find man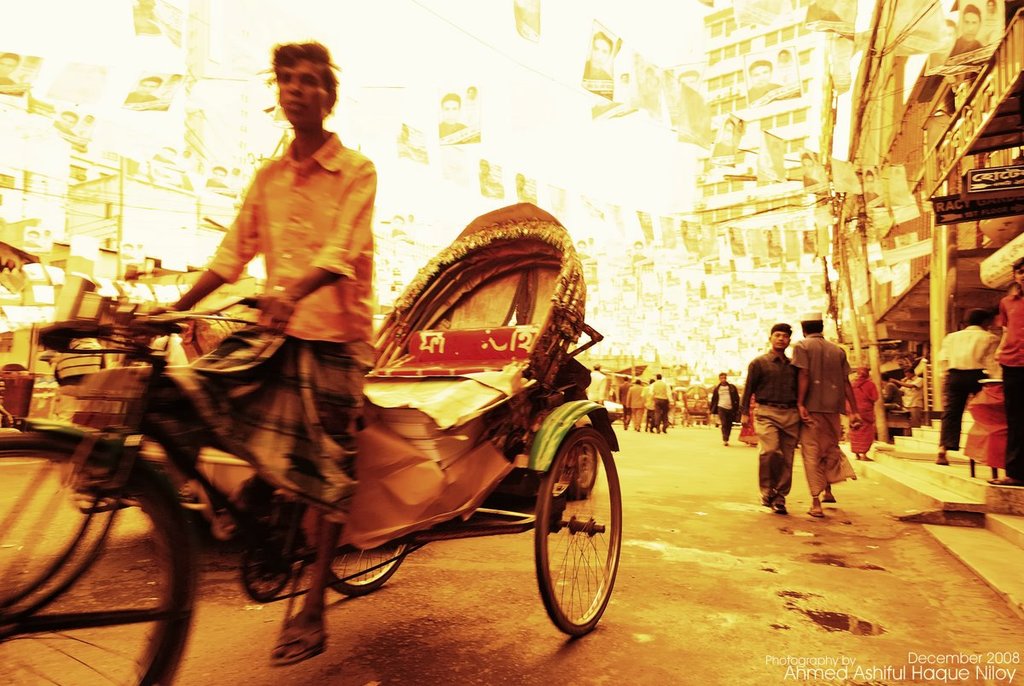
580 363 608 407
